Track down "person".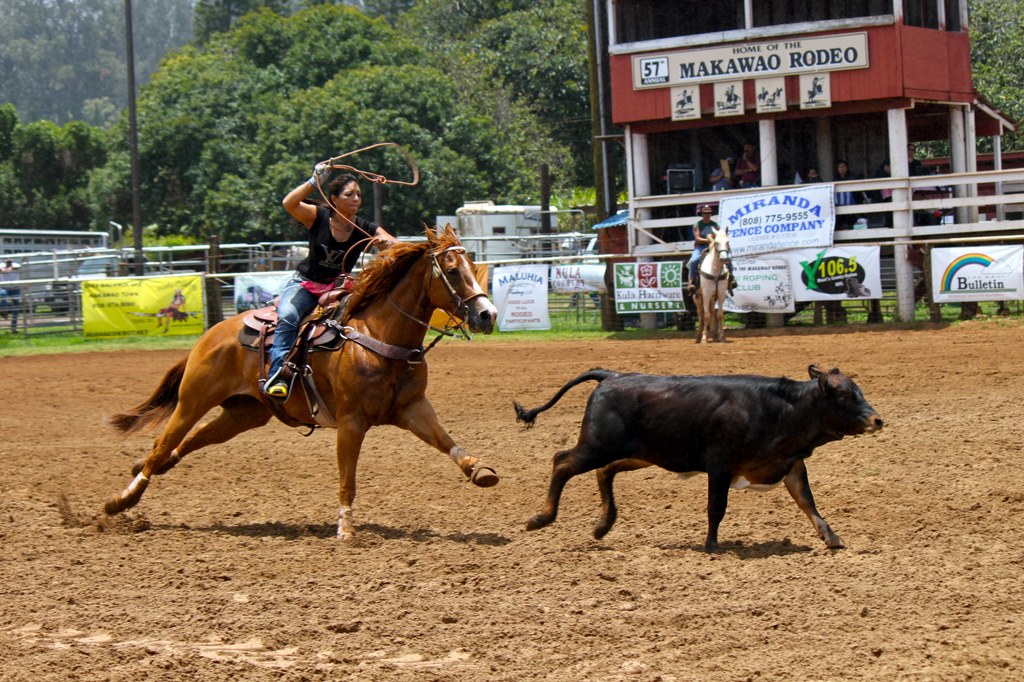
Tracked to (906, 139, 927, 175).
